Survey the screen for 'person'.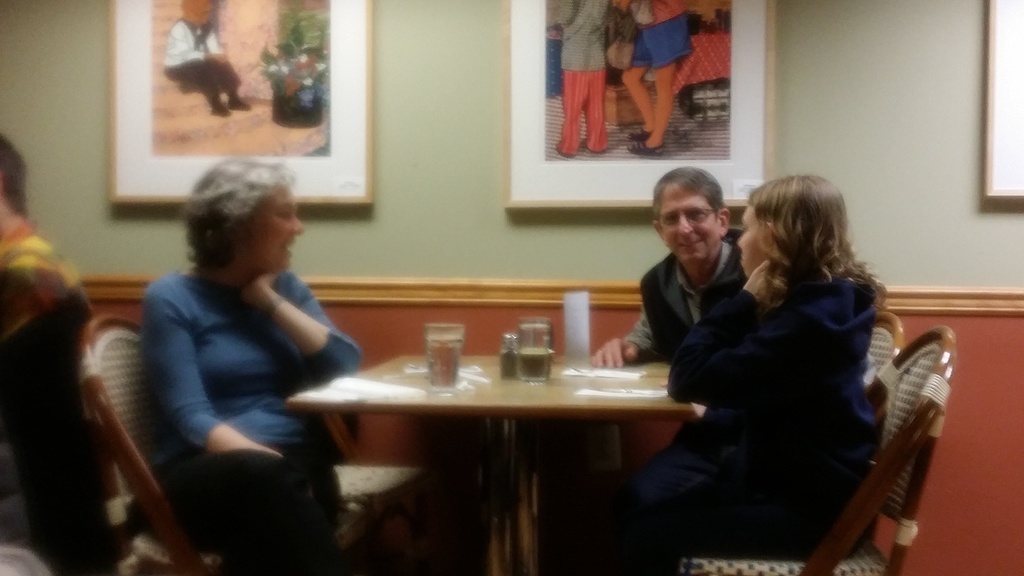
Survey found: box=[572, 174, 881, 575].
